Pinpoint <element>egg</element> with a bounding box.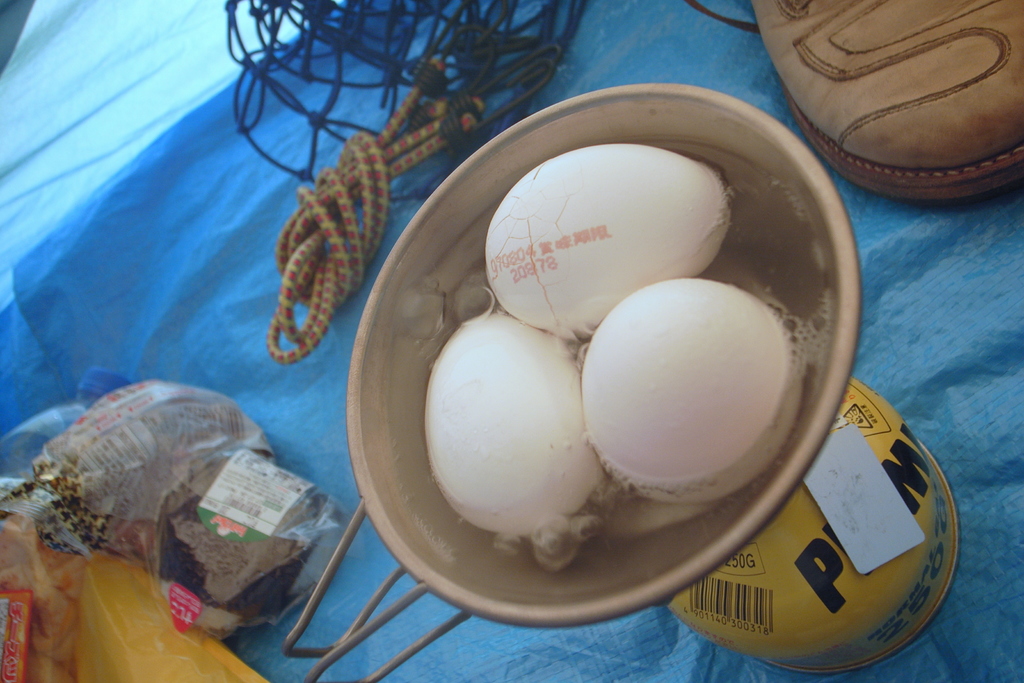
box=[482, 140, 730, 338].
